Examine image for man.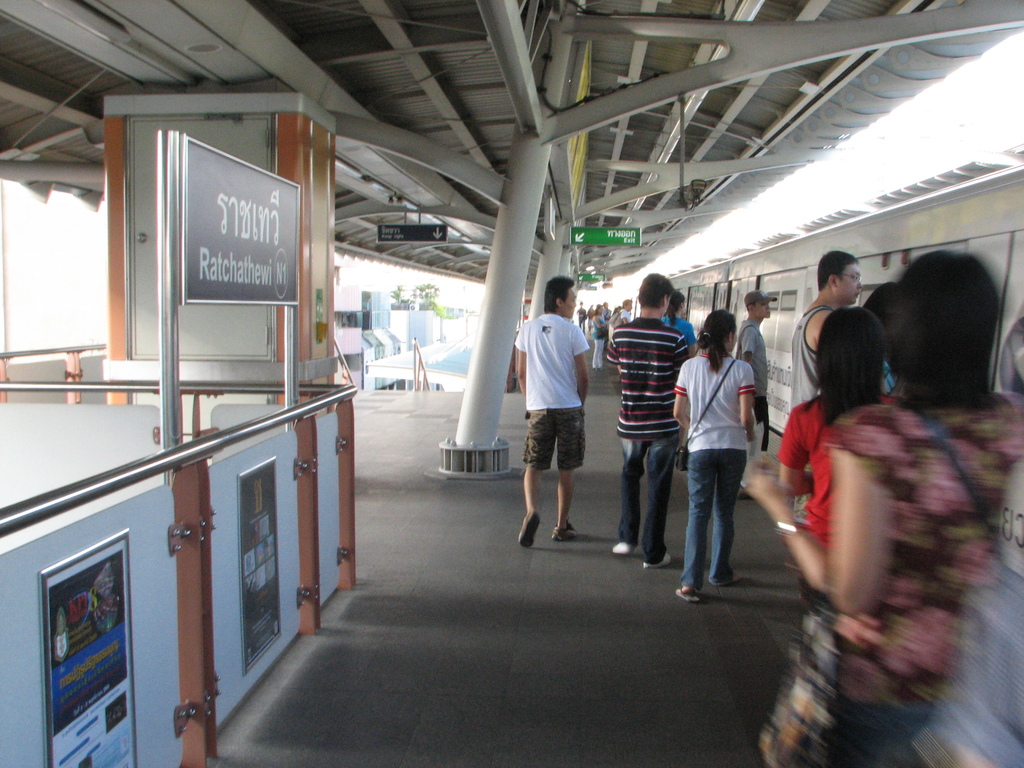
Examination result: box(604, 271, 689, 570).
